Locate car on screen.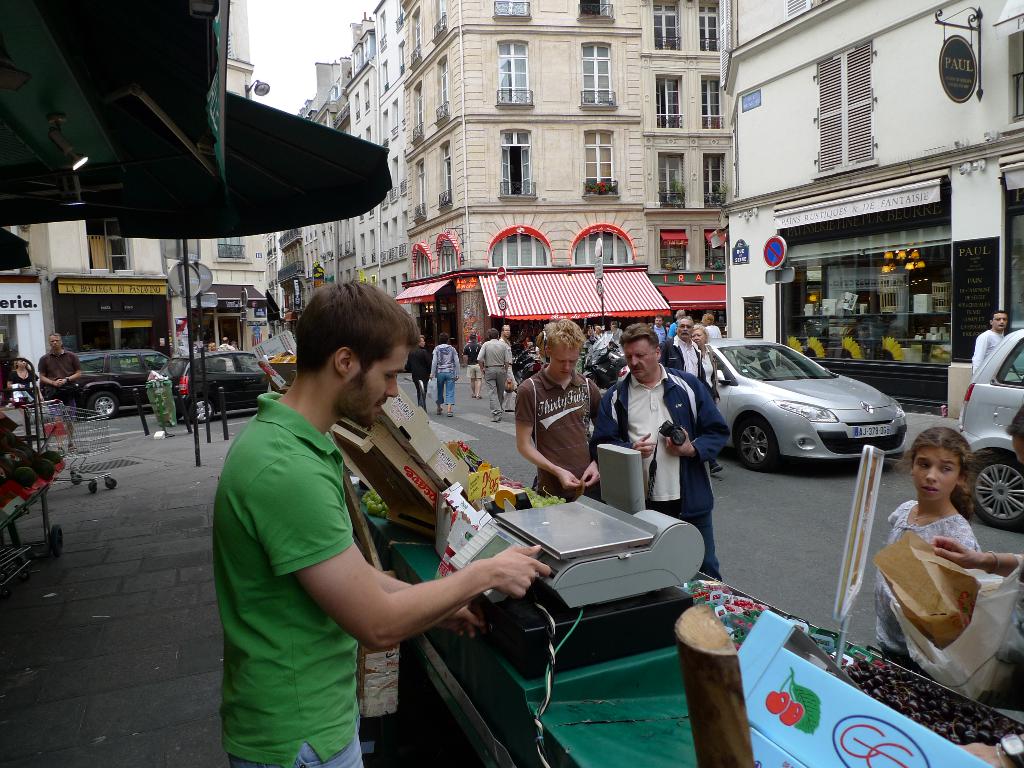
On screen at bbox=[695, 335, 905, 474].
